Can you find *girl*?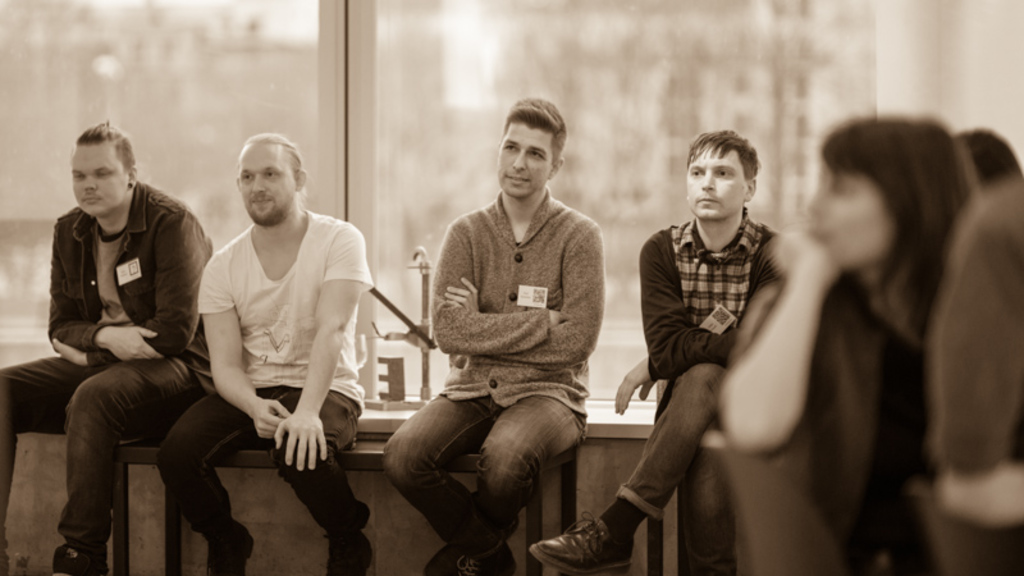
Yes, bounding box: x1=717, y1=124, x2=986, y2=575.
